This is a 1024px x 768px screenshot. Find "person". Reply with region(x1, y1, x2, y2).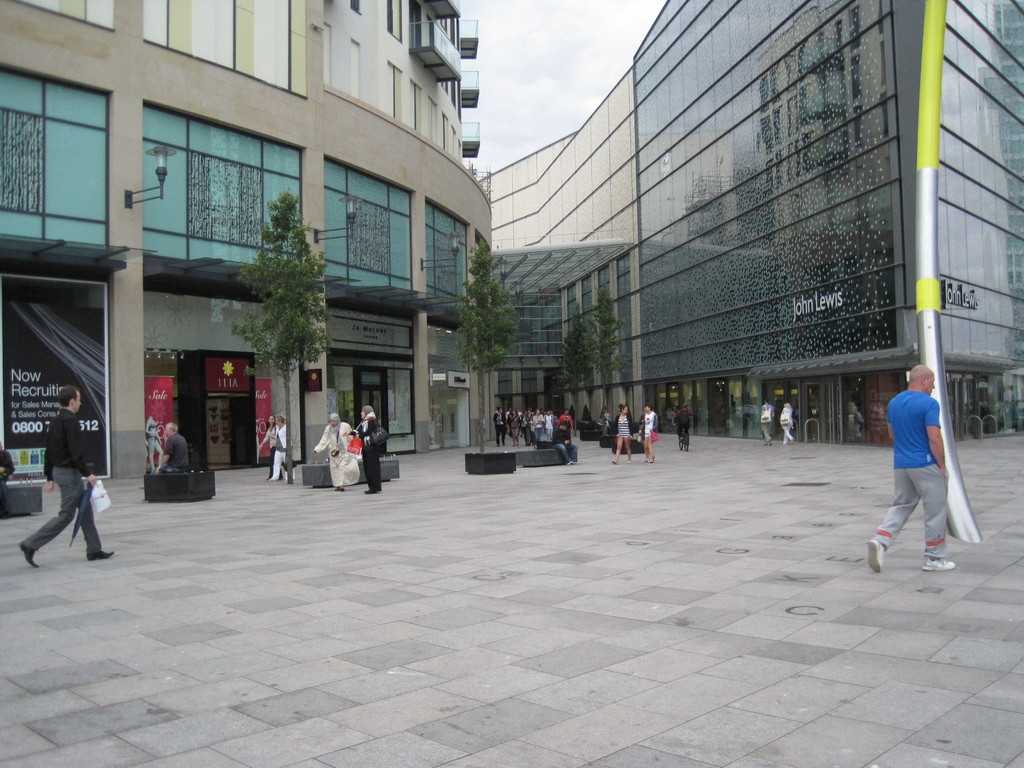
region(757, 403, 786, 438).
